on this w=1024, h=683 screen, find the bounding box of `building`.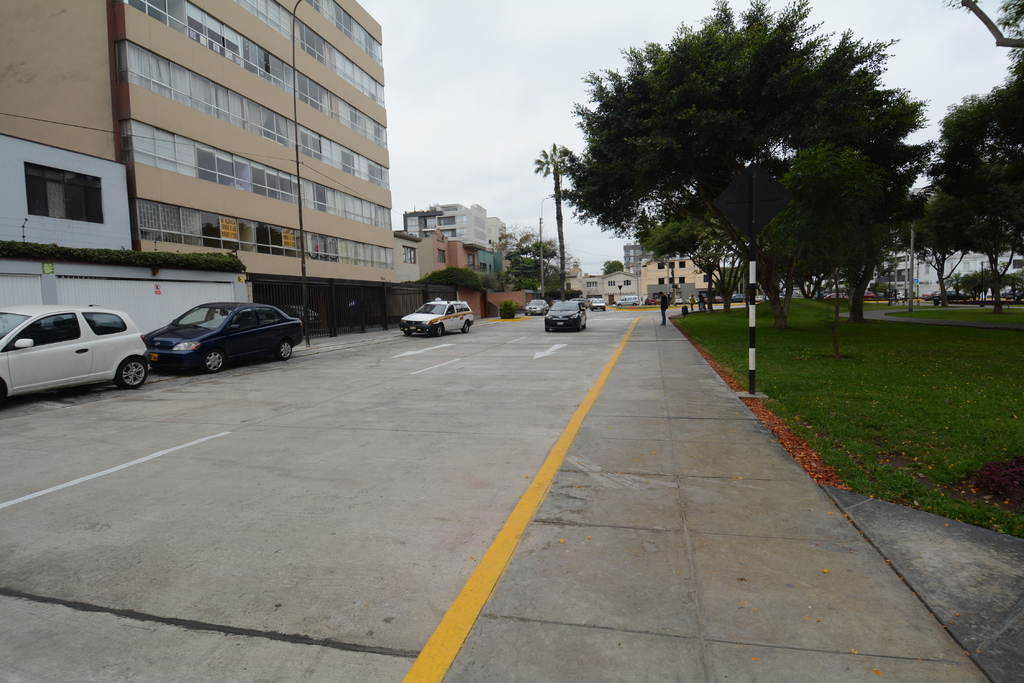
Bounding box: x1=0, y1=0, x2=132, y2=264.
